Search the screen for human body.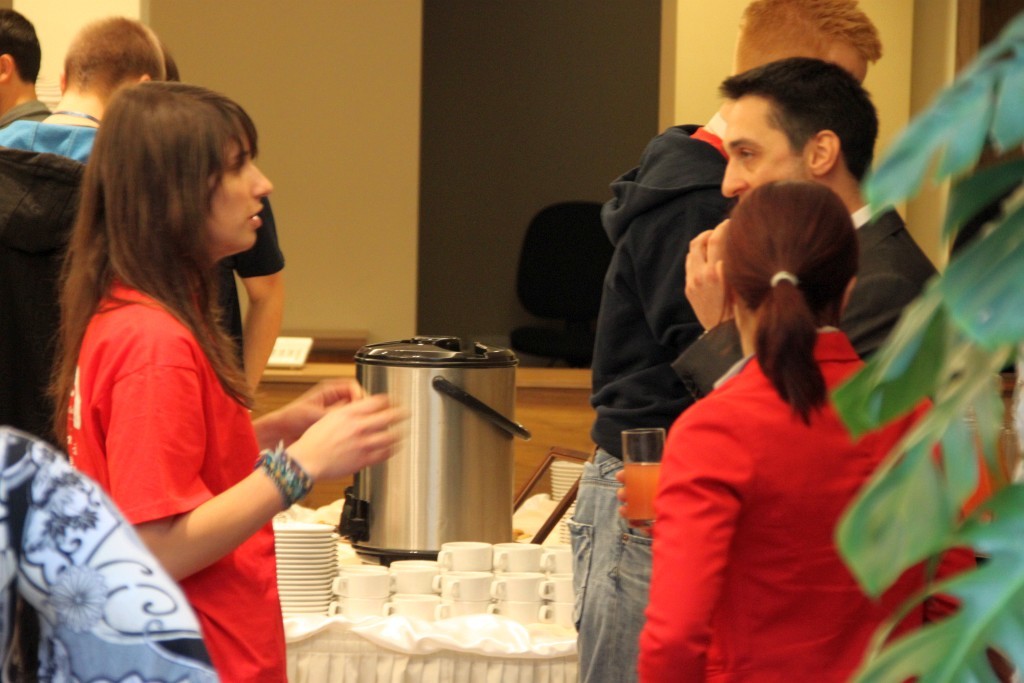
Found at BBox(669, 60, 940, 400).
